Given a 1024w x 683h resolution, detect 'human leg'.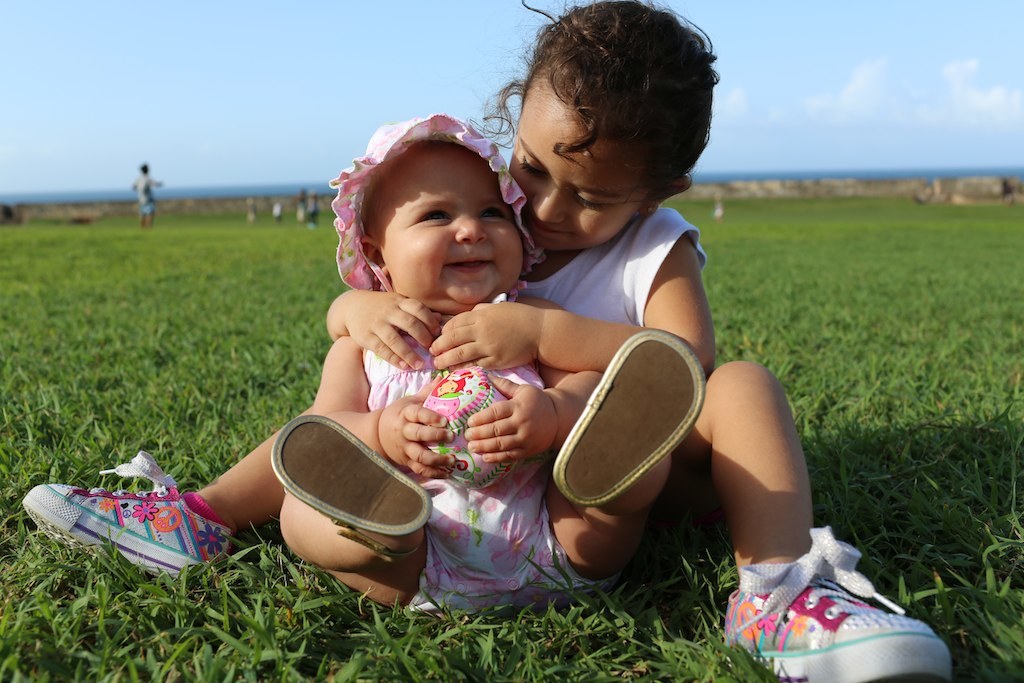
18:403:315:578.
